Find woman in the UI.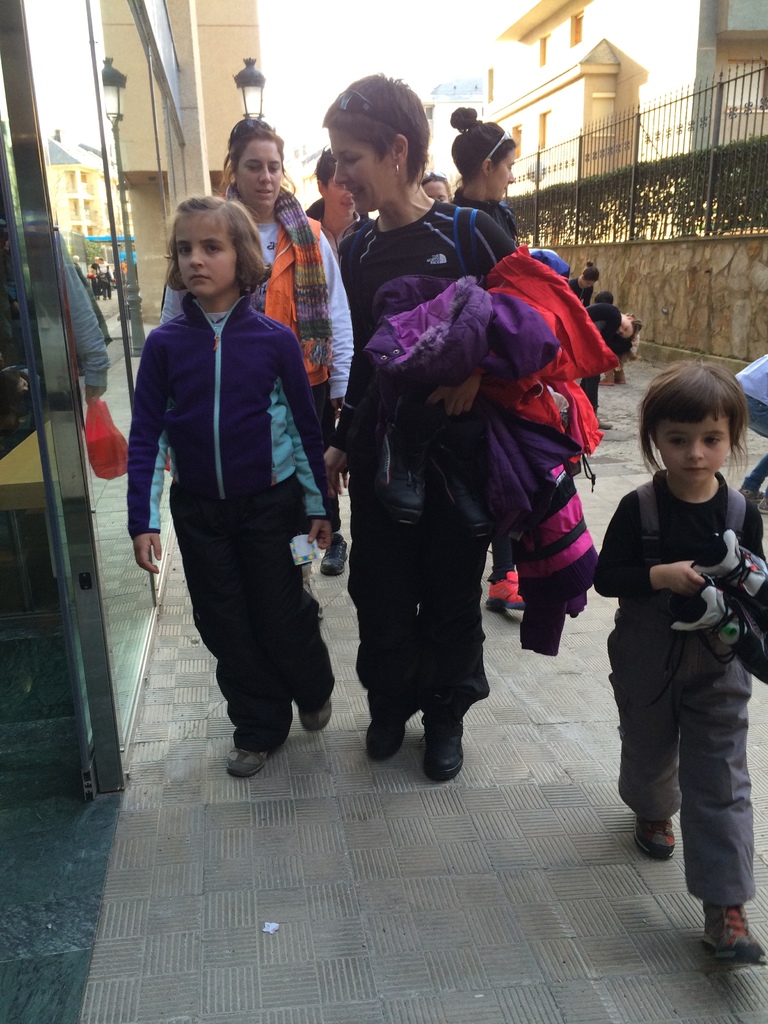
UI element at select_region(451, 104, 520, 244).
